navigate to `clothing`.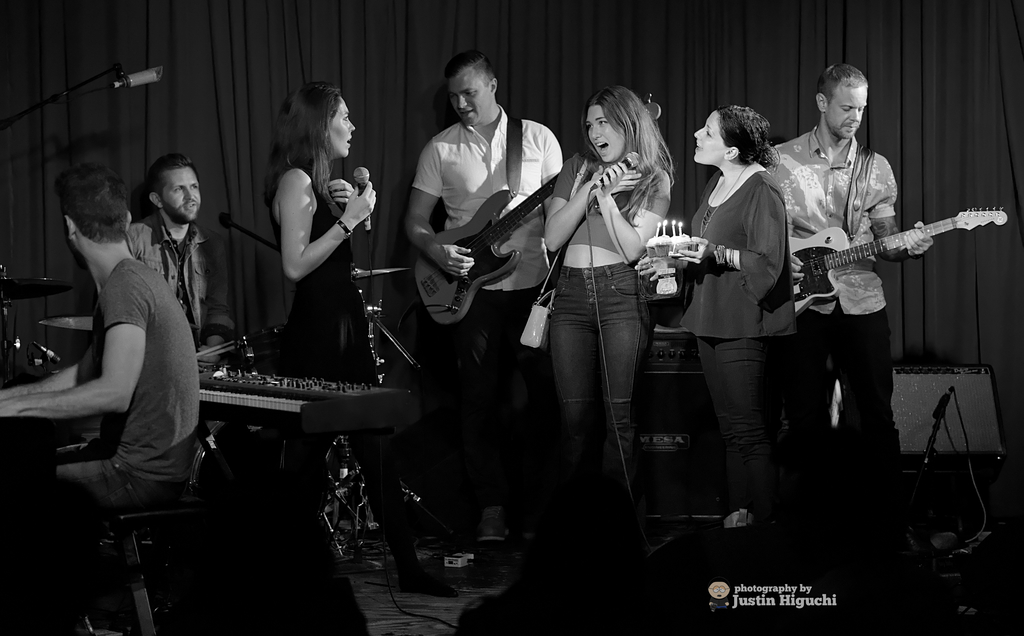
Navigation target: 671, 166, 790, 507.
